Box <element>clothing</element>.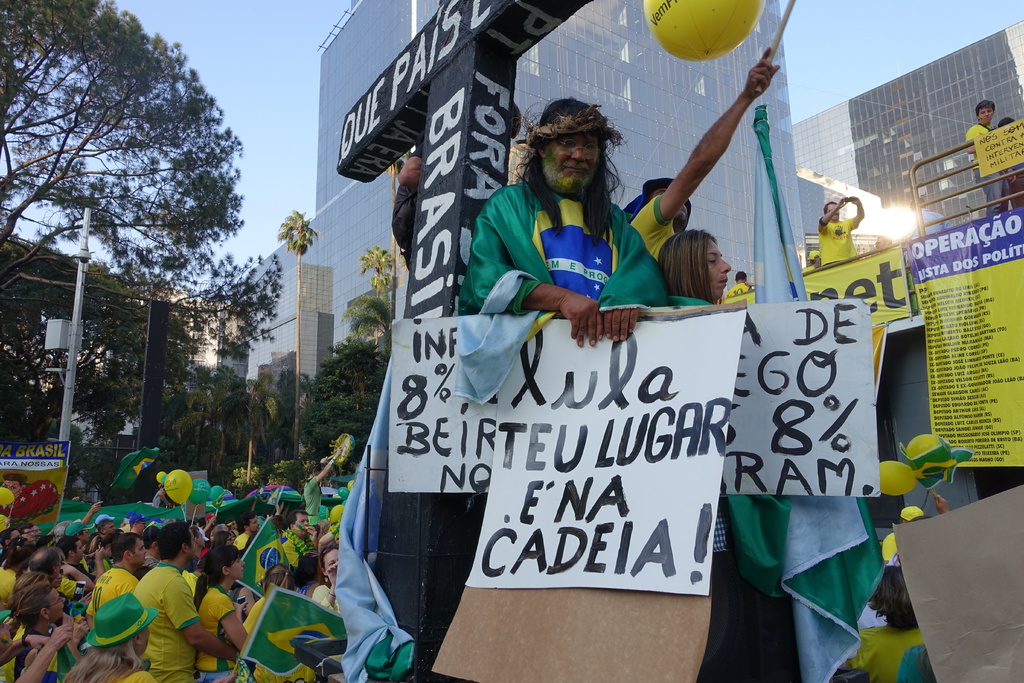
[x1=669, y1=291, x2=883, y2=682].
